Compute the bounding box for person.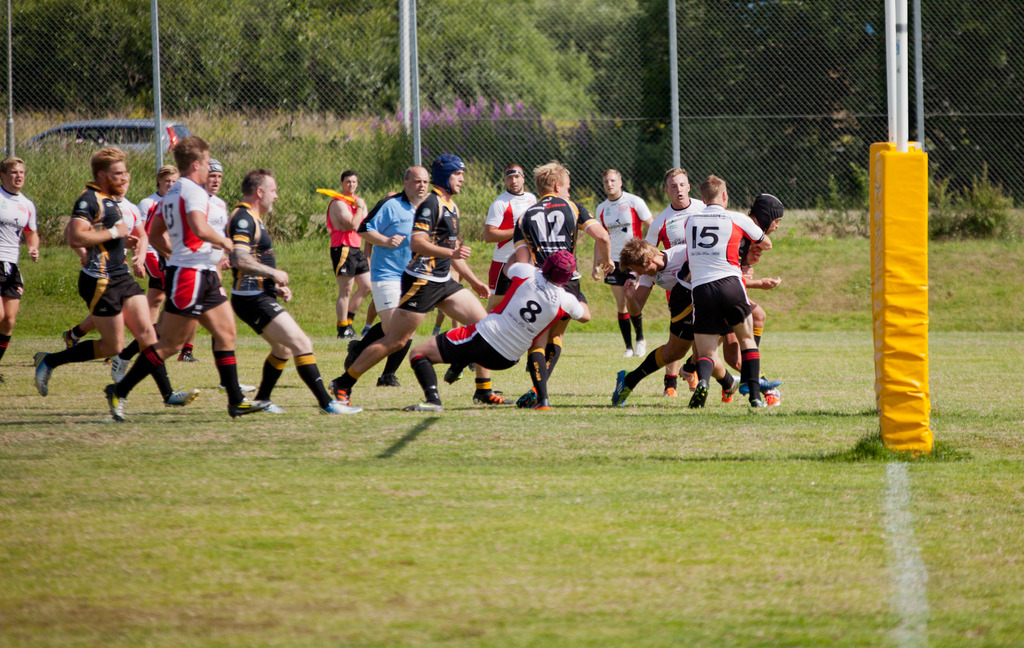
{"x1": 506, "y1": 156, "x2": 620, "y2": 410}.
